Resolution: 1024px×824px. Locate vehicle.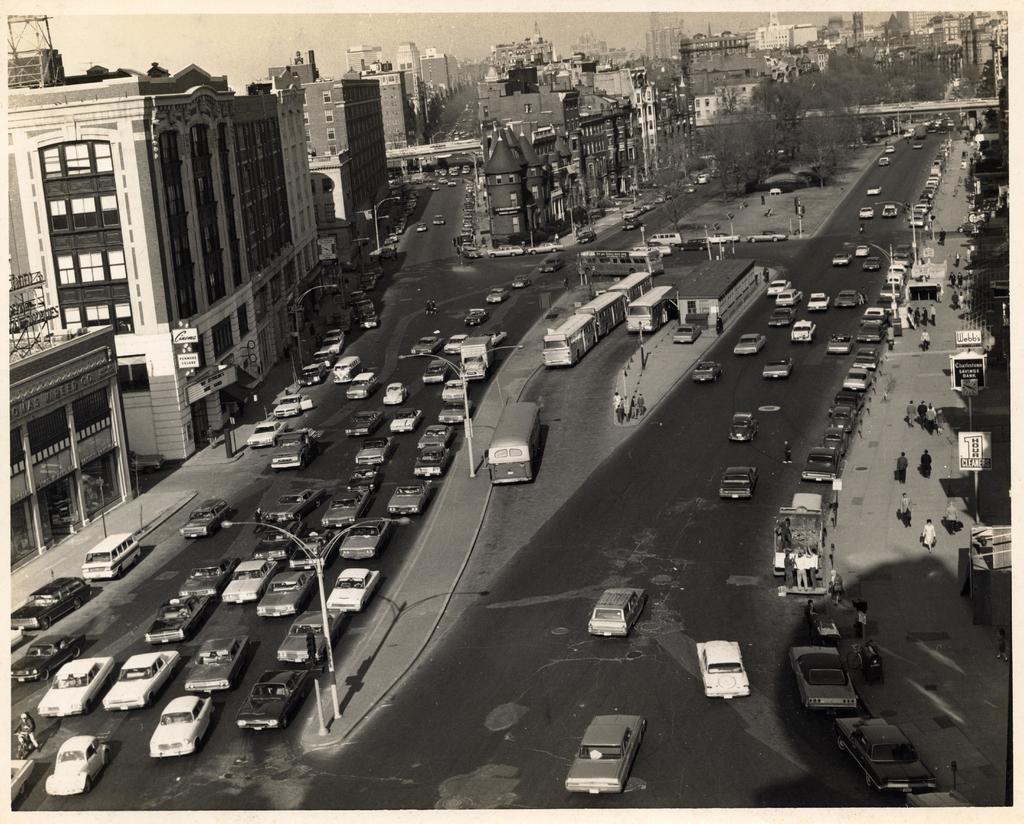
861/254/883/274.
